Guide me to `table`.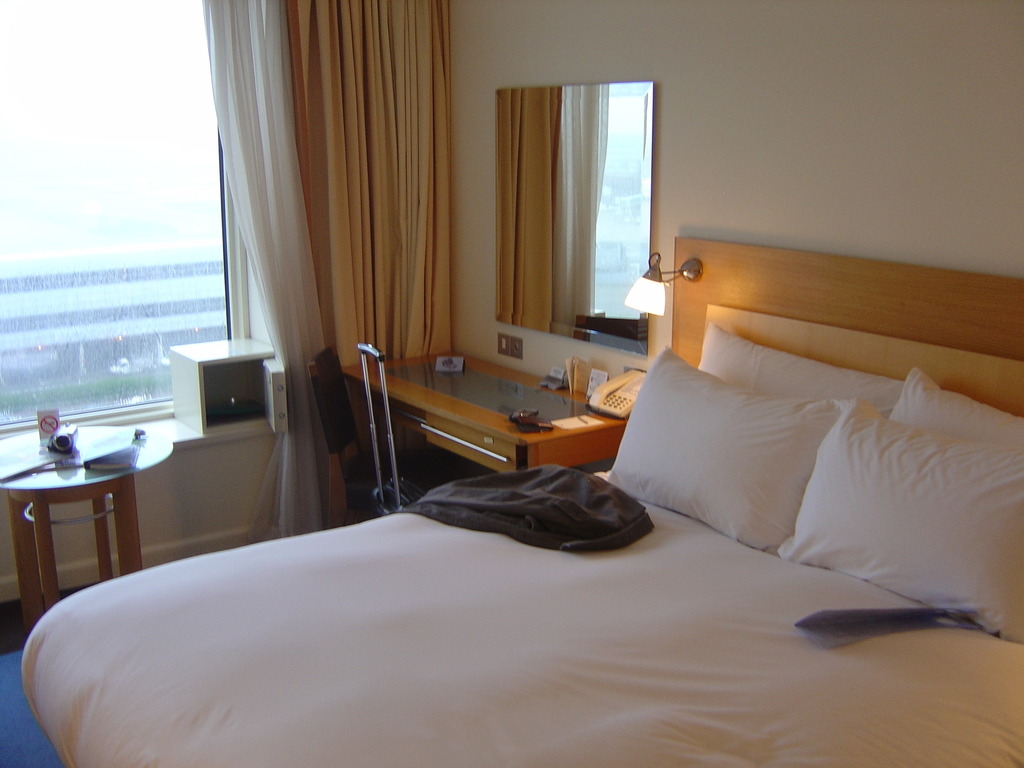
Guidance: bbox=(4, 427, 177, 624).
